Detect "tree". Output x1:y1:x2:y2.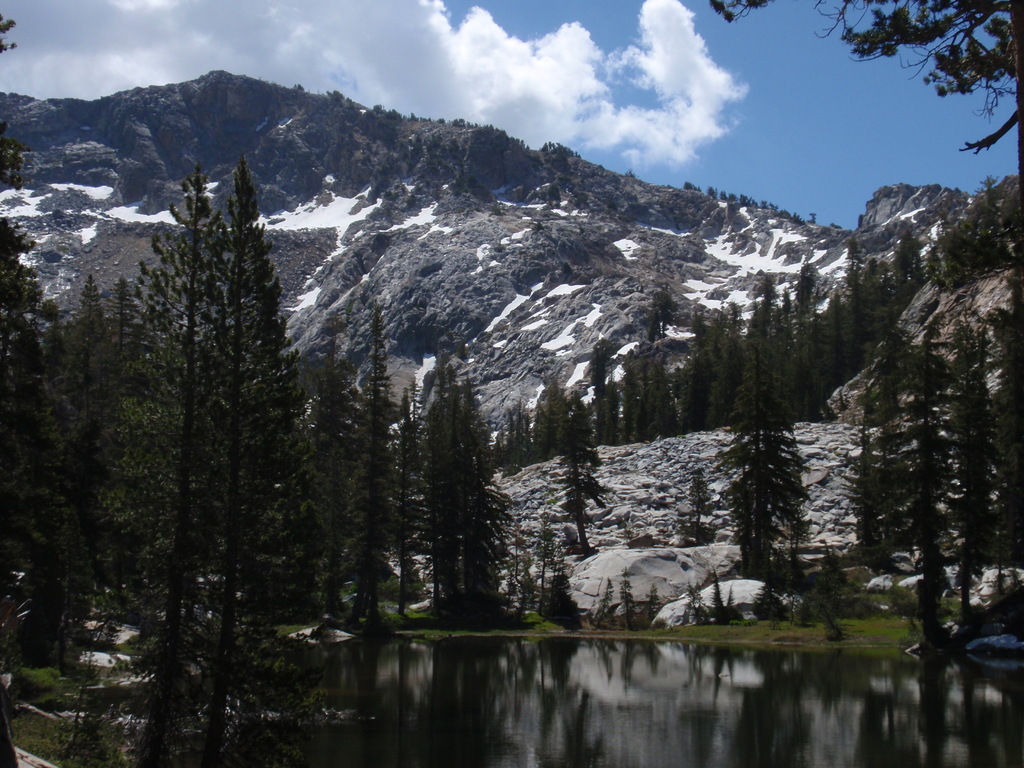
787:271:838:394.
